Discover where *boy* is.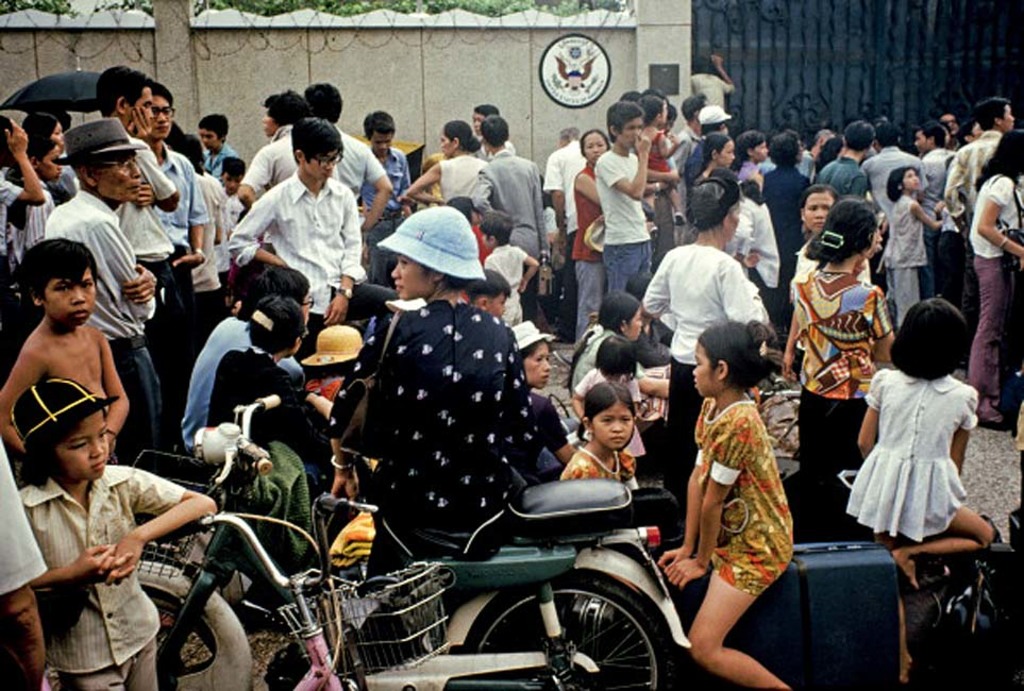
Discovered at x1=474, y1=202, x2=533, y2=328.
